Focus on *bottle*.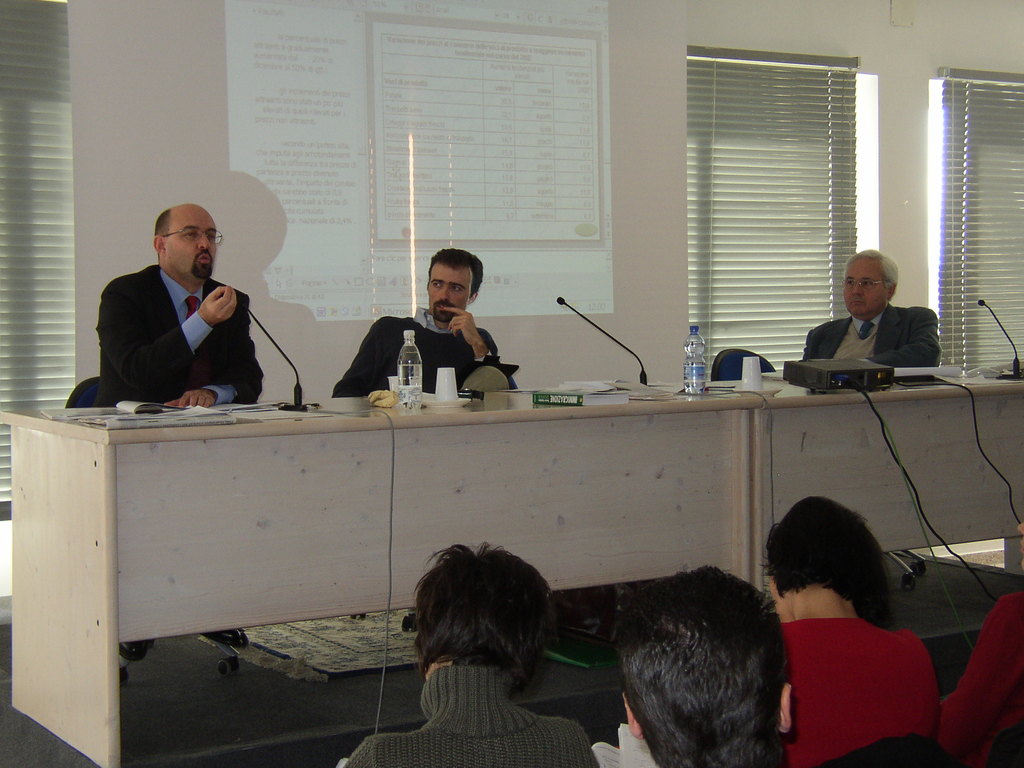
Focused at [394, 328, 425, 416].
